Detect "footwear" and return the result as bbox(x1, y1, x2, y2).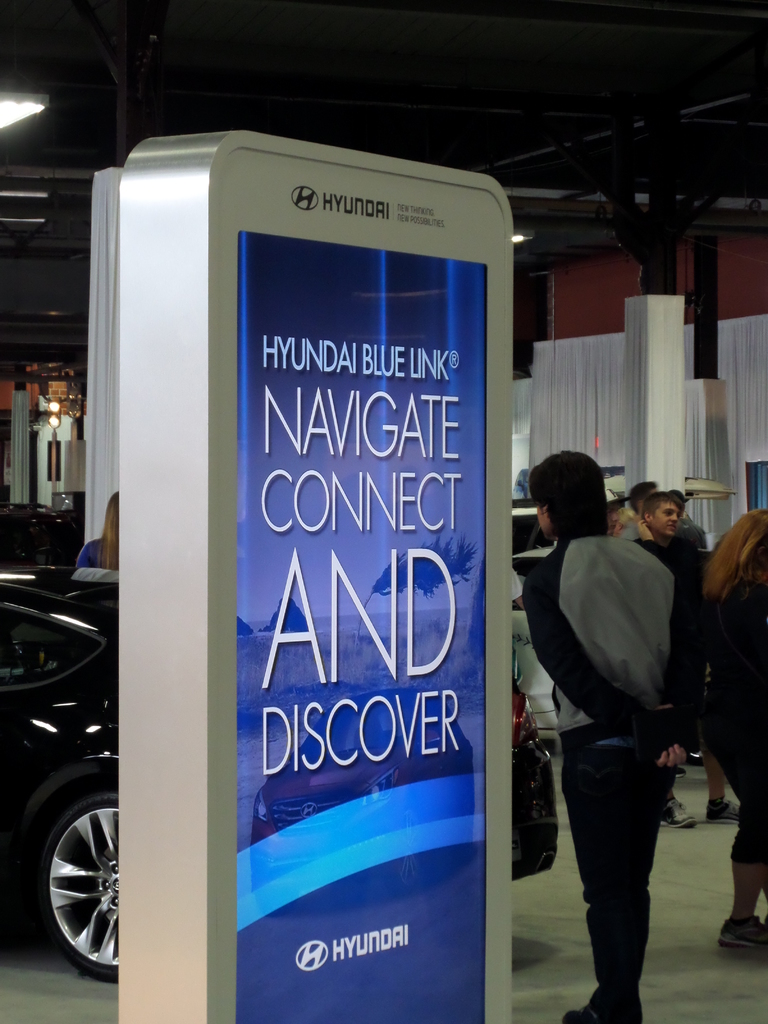
bbox(567, 995, 639, 1023).
